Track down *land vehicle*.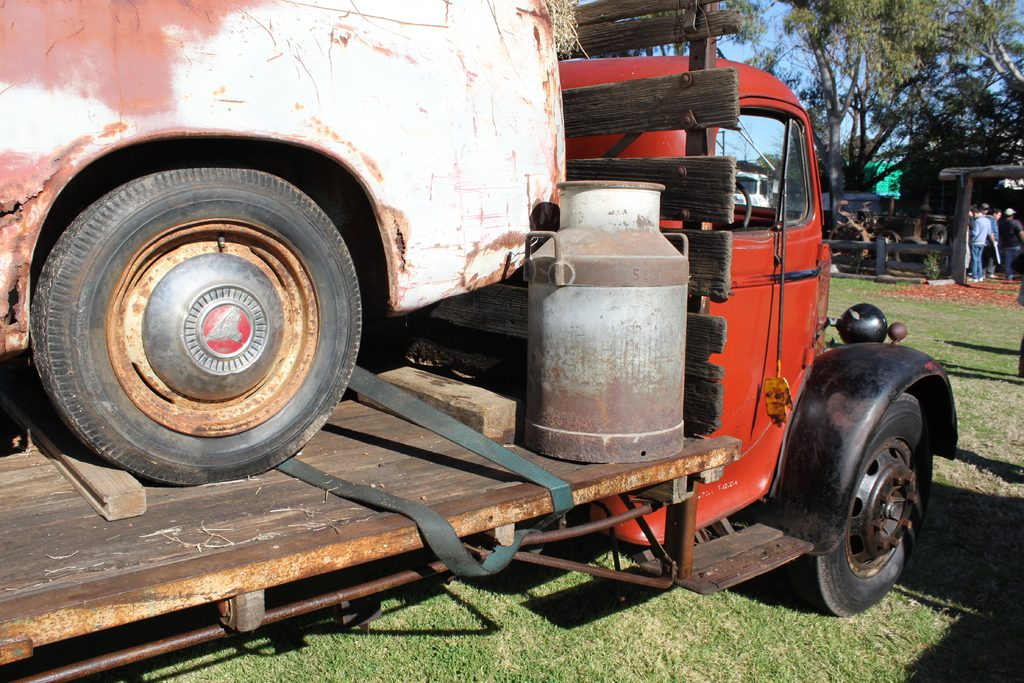
Tracked to select_region(0, 0, 957, 682).
